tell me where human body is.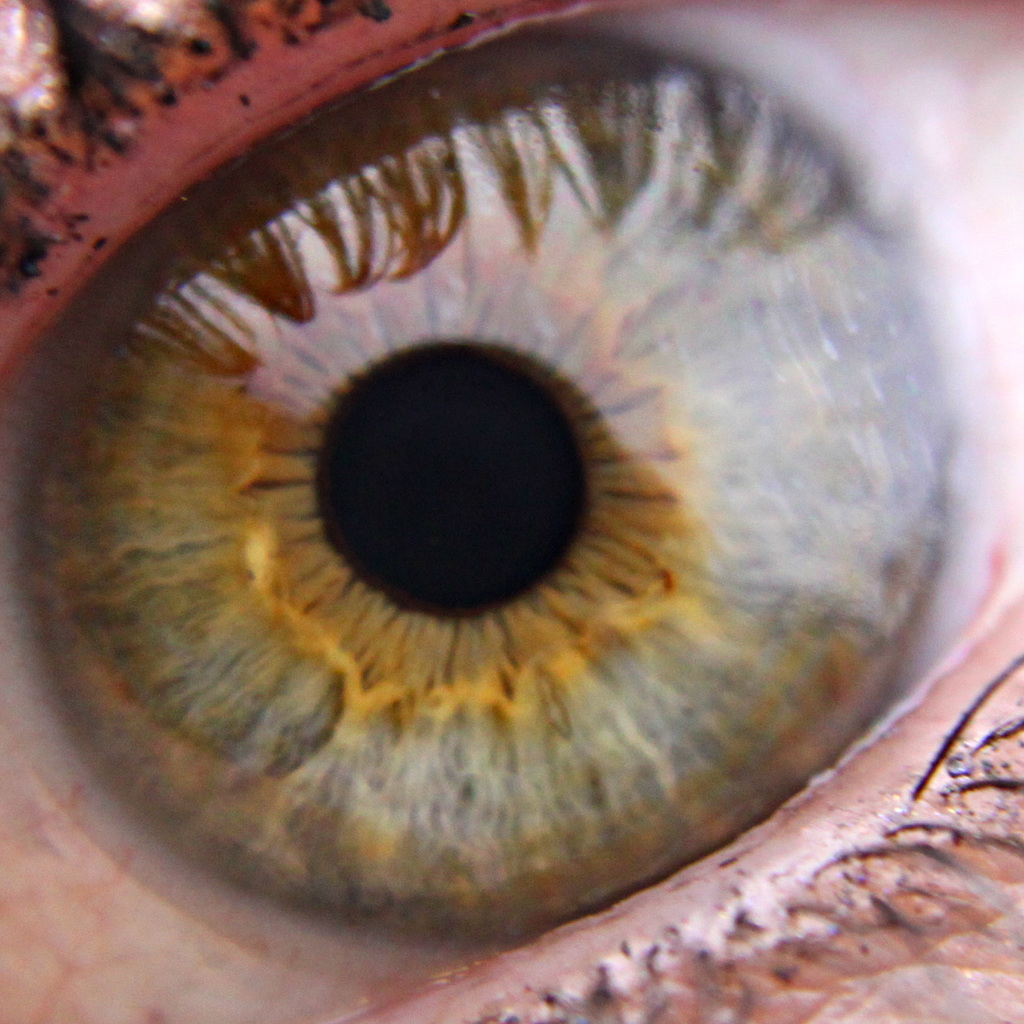
human body is at (left=0, top=0, right=1023, bottom=1023).
